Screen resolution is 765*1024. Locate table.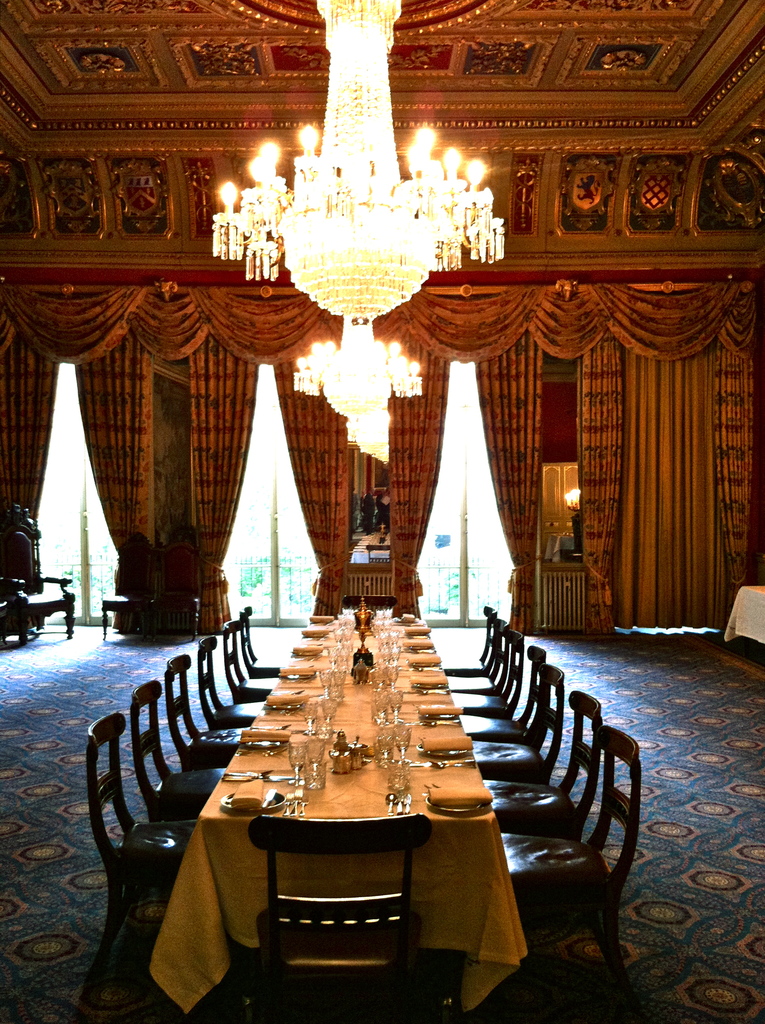
BBox(118, 596, 559, 1023).
